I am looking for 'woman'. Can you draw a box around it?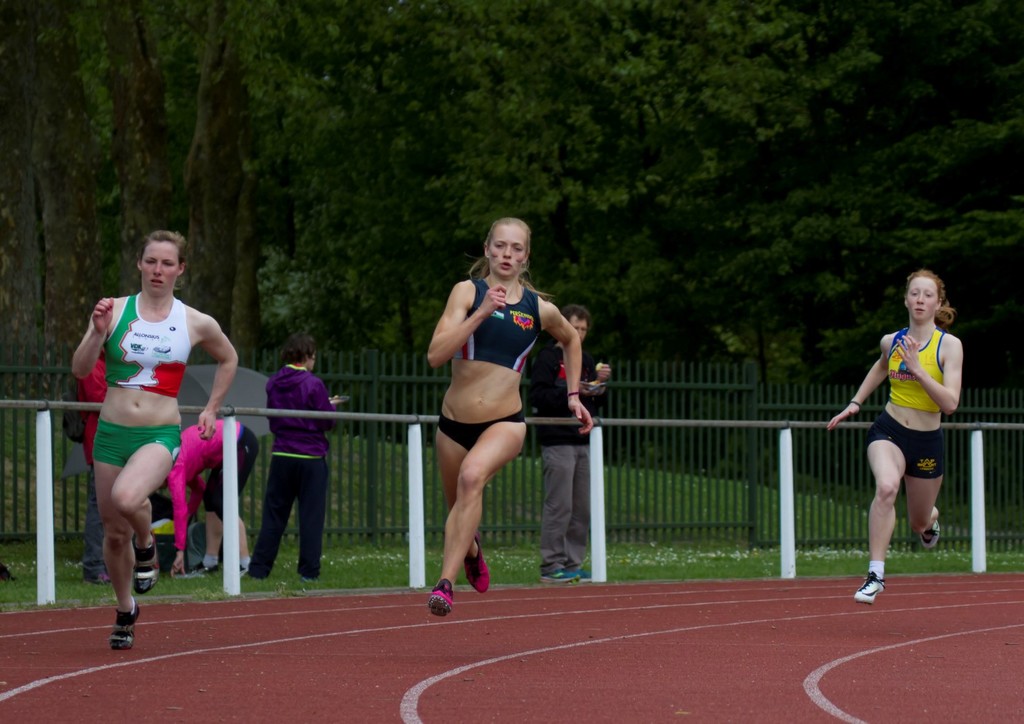
Sure, the bounding box is (263,329,345,581).
